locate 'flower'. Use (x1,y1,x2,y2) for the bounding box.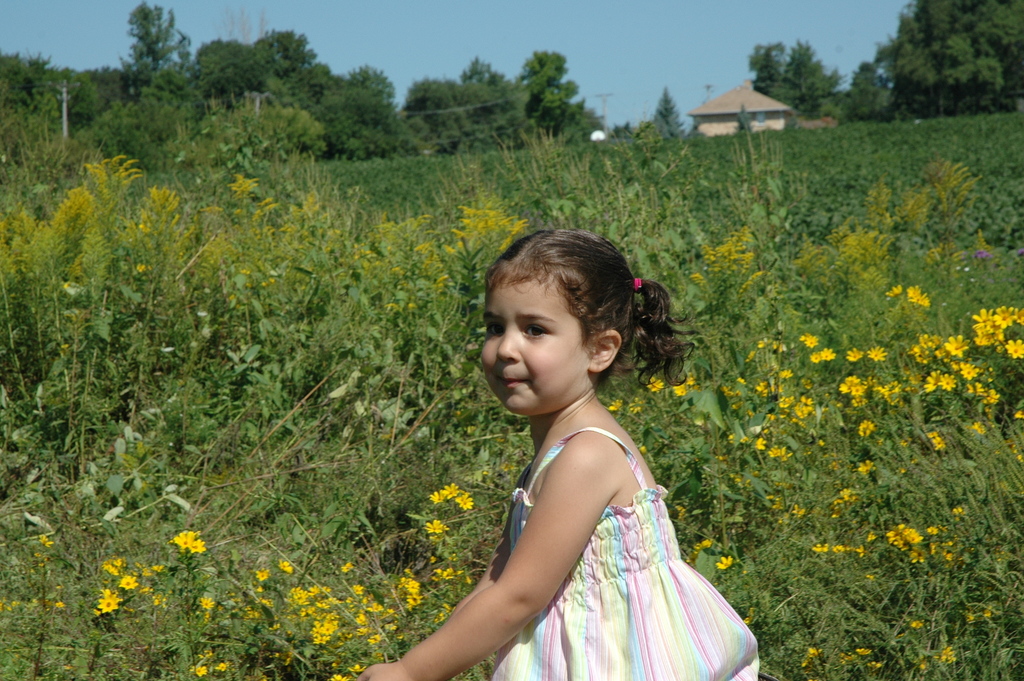
(118,571,138,591).
